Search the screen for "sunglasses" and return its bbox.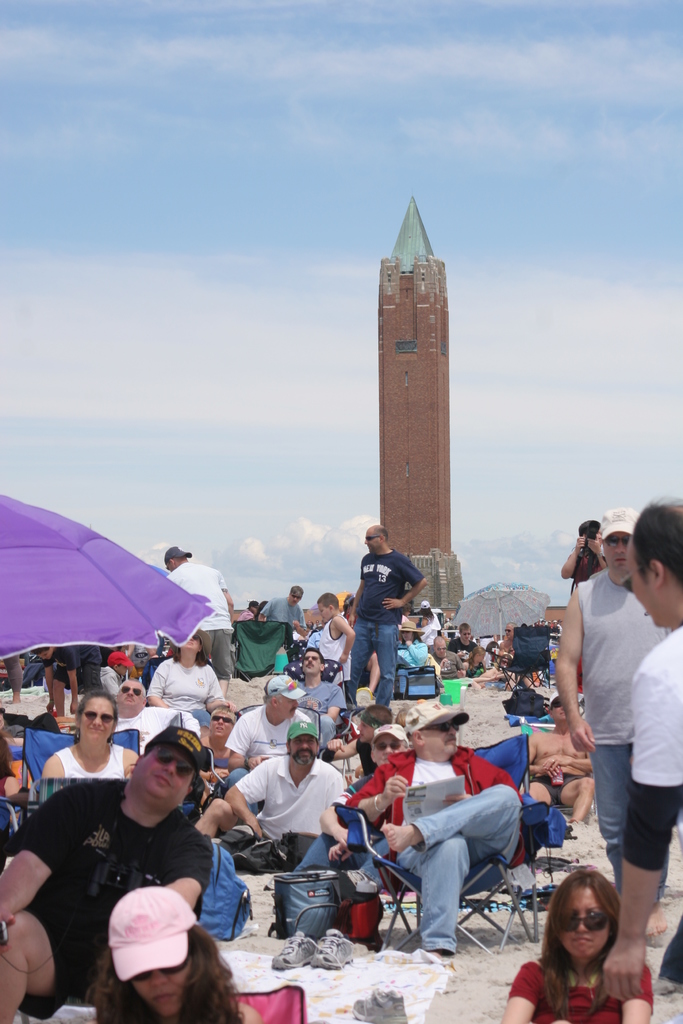
Found: [426, 725, 459, 730].
